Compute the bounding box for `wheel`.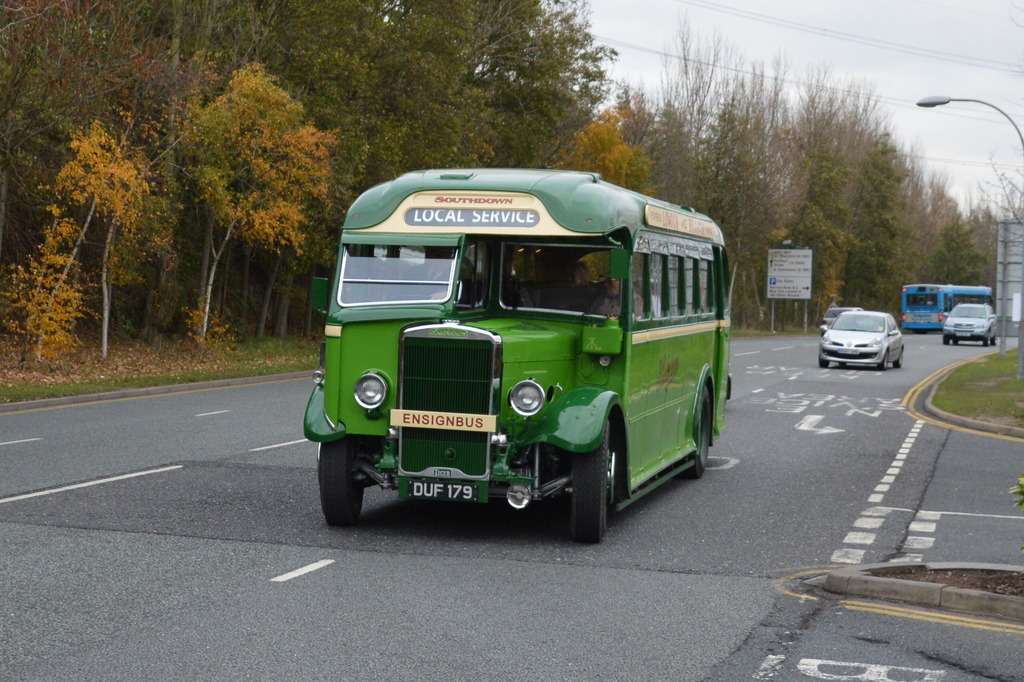
bbox=[313, 434, 368, 528].
